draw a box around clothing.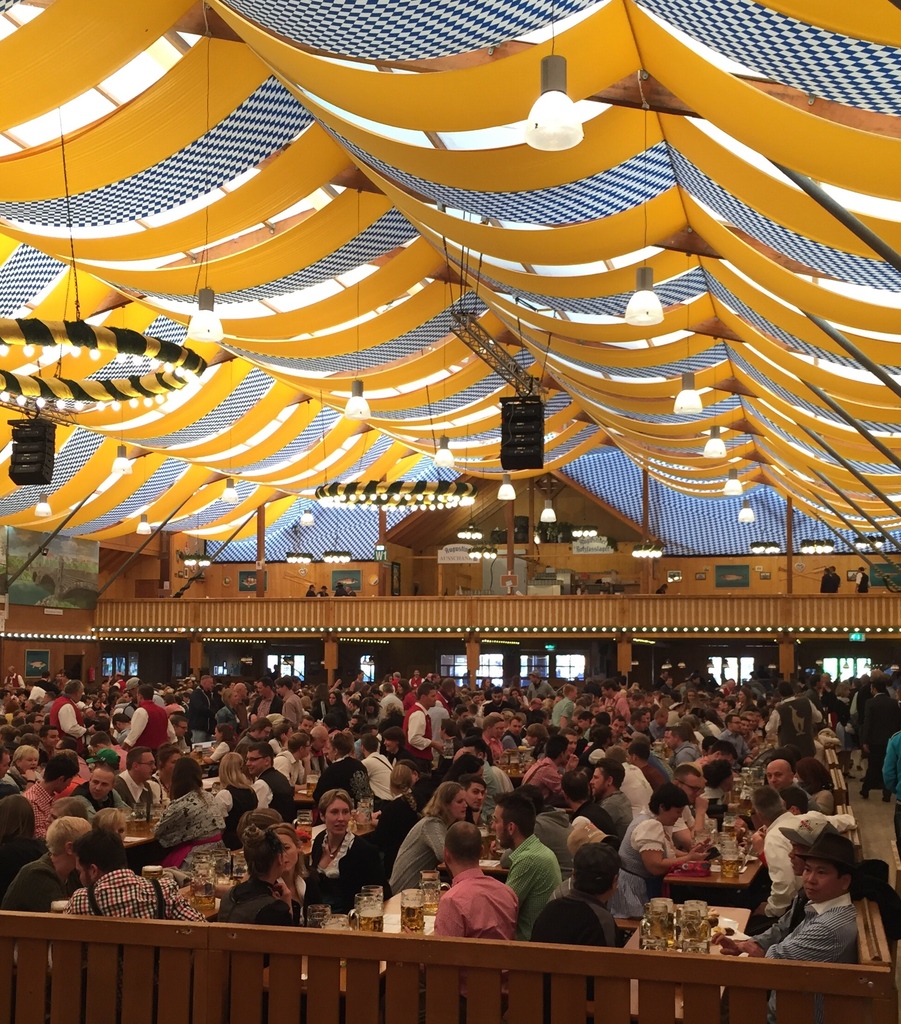
[213, 787, 262, 825].
